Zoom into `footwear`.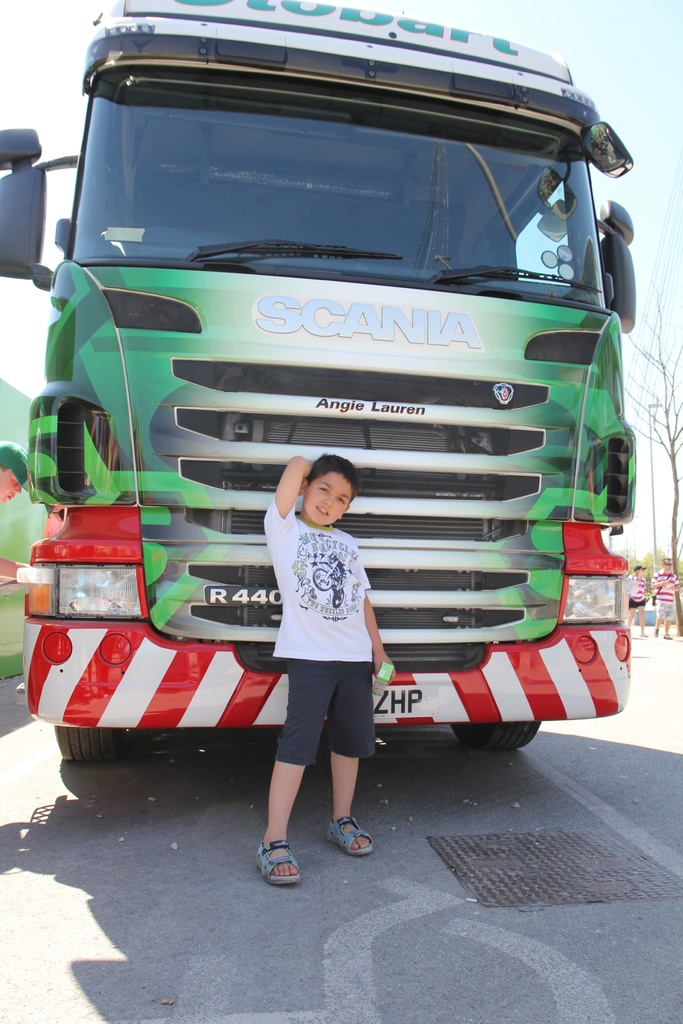
Zoom target: x1=251, y1=838, x2=308, y2=899.
